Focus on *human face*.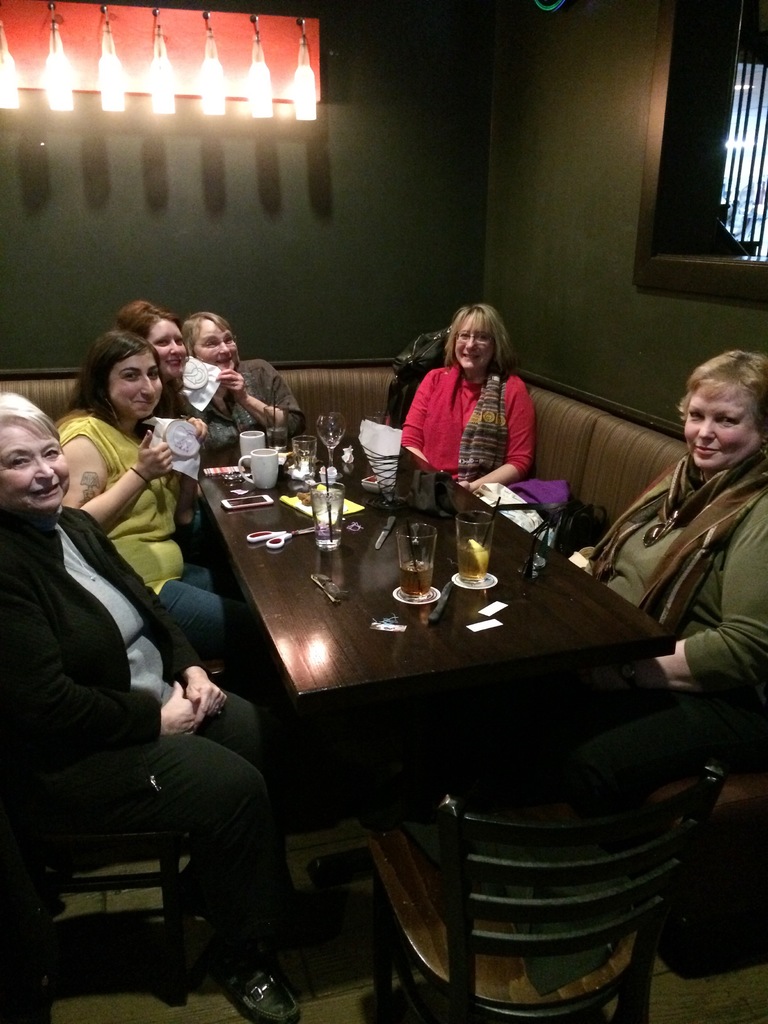
Focused at rect(148, 316, 187, 379).
